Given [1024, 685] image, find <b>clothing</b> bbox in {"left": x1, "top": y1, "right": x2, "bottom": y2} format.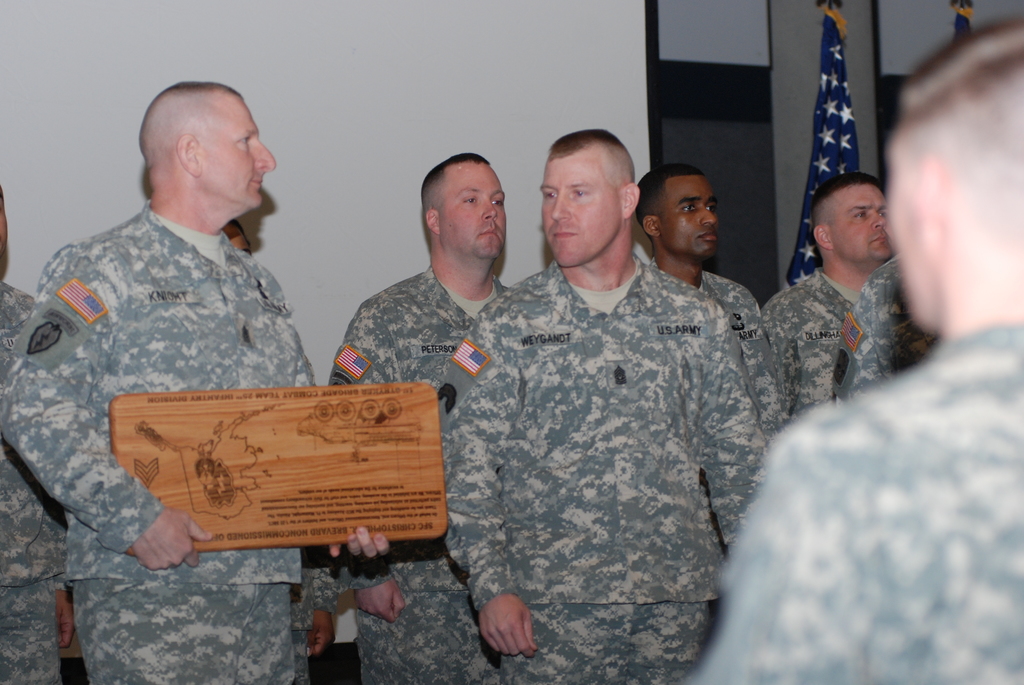
{"left": 0, "top": 287, "right": 68, "bottom": 684}.
